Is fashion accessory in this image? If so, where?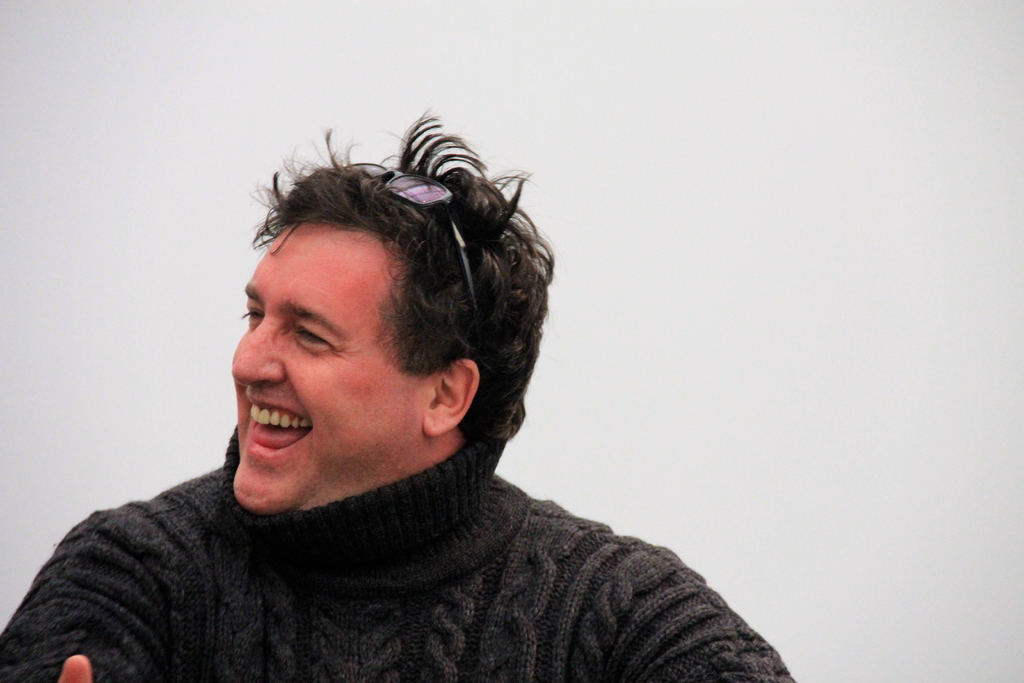
Yes, at [345, 152, 476, 328].
